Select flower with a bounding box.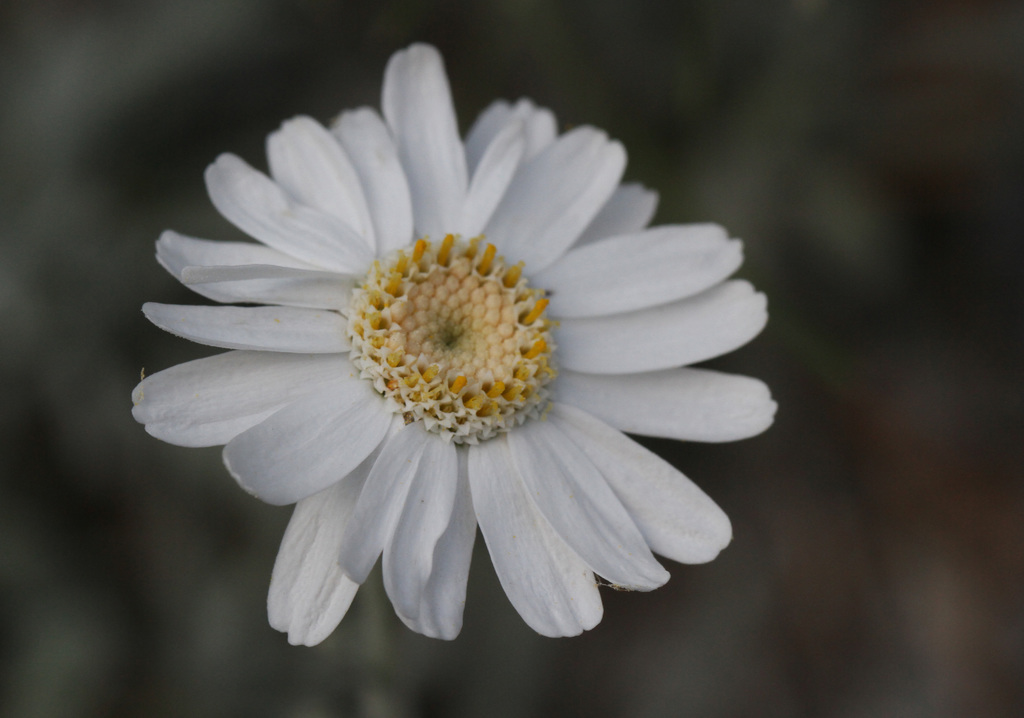
{"left": 124, "top": 40, "right": 788, "bottom": 649}.
